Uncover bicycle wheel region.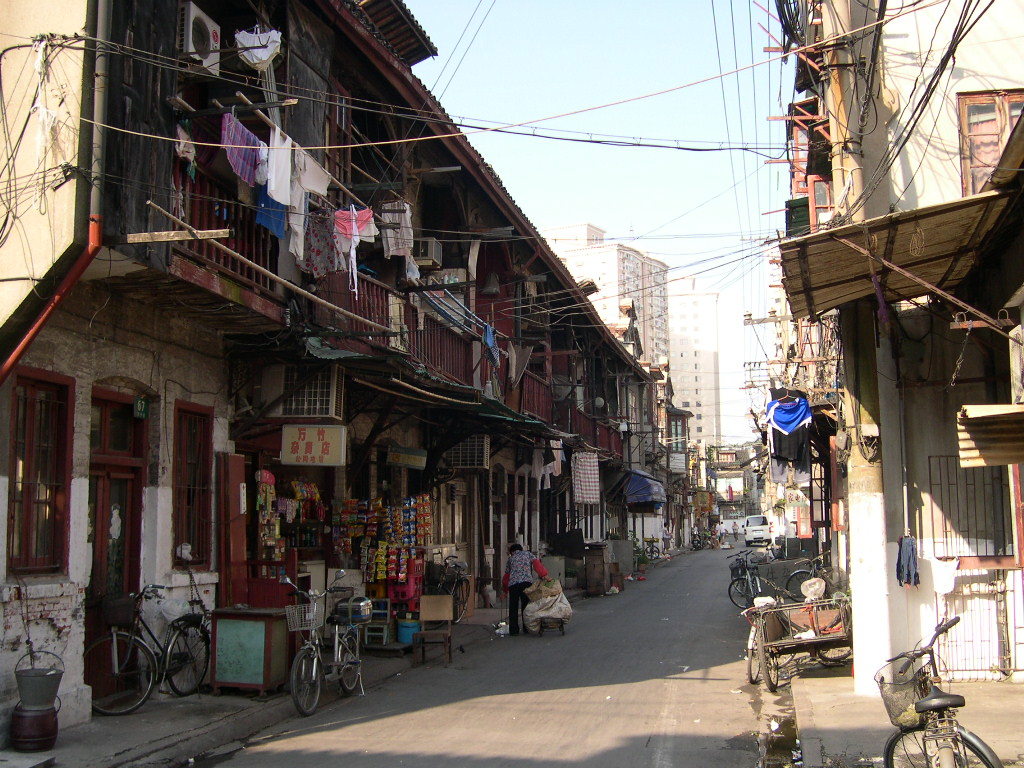
Uncovered: box=[81, 631, 156, 716].
